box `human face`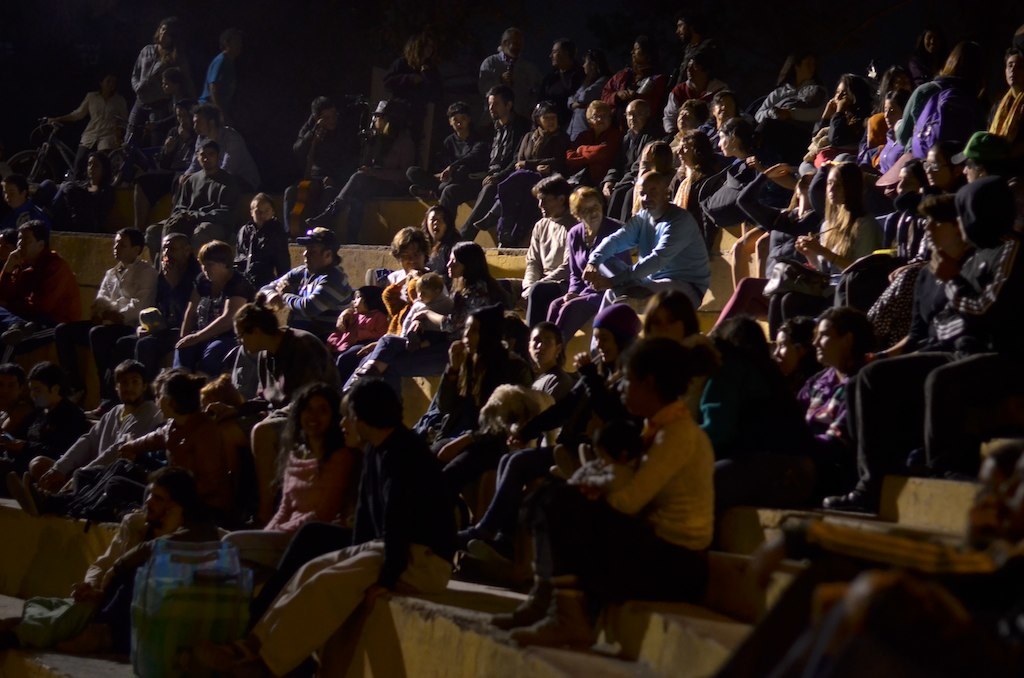
x1=538 y1=192 x2=550 y2=215
